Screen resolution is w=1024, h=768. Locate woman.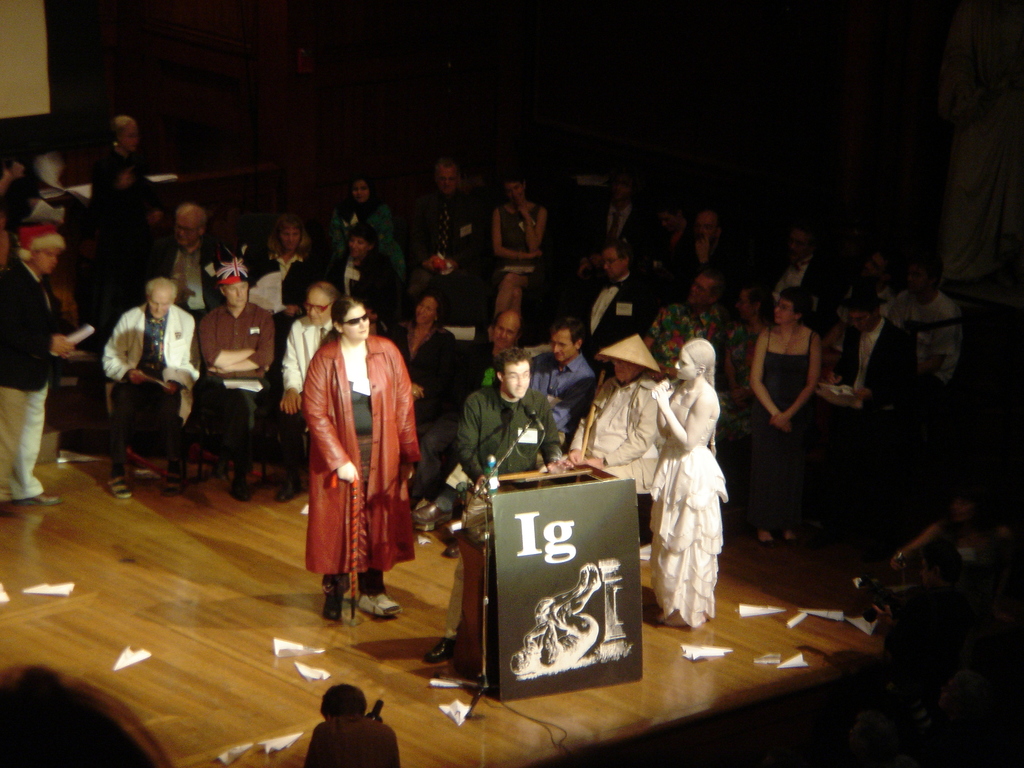
bbox=(637, 328, 739, 623).
